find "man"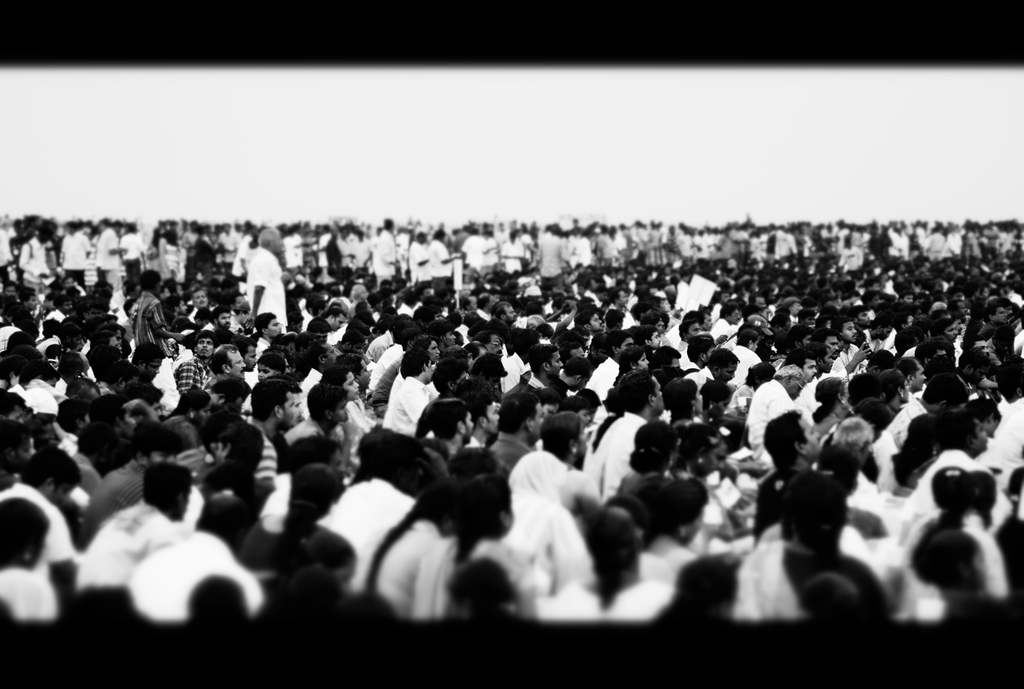
243:226:287:330
